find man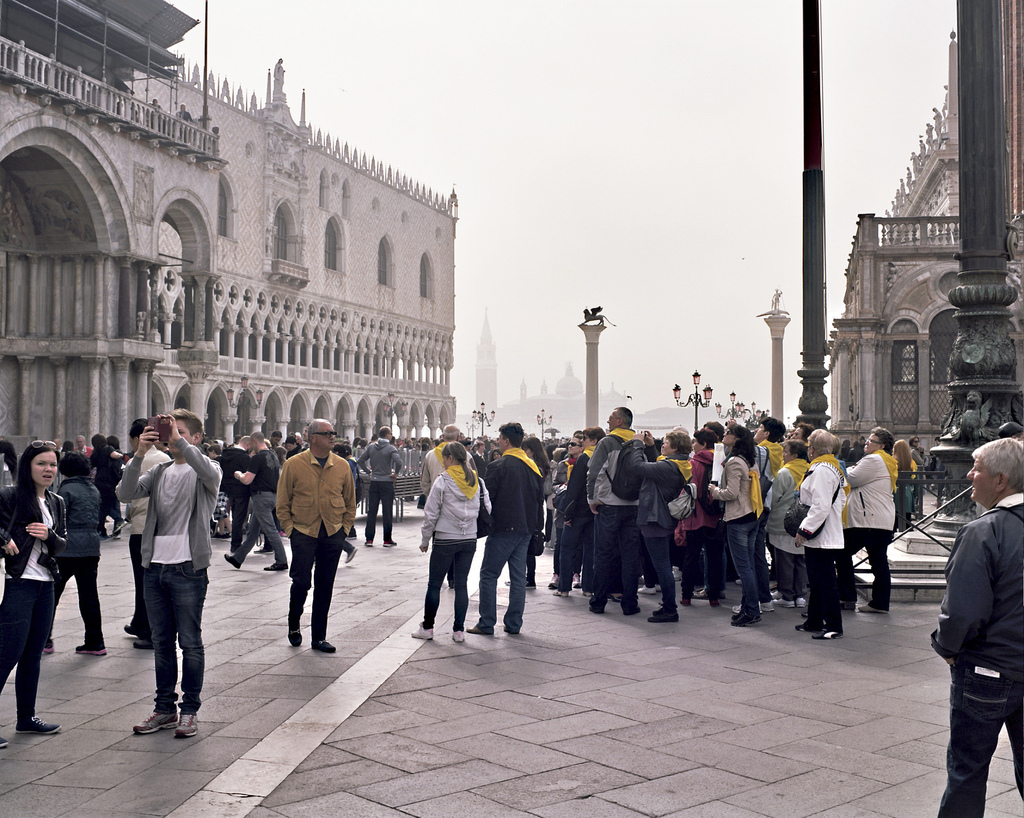
Rect(273, 412, 360, 657)
